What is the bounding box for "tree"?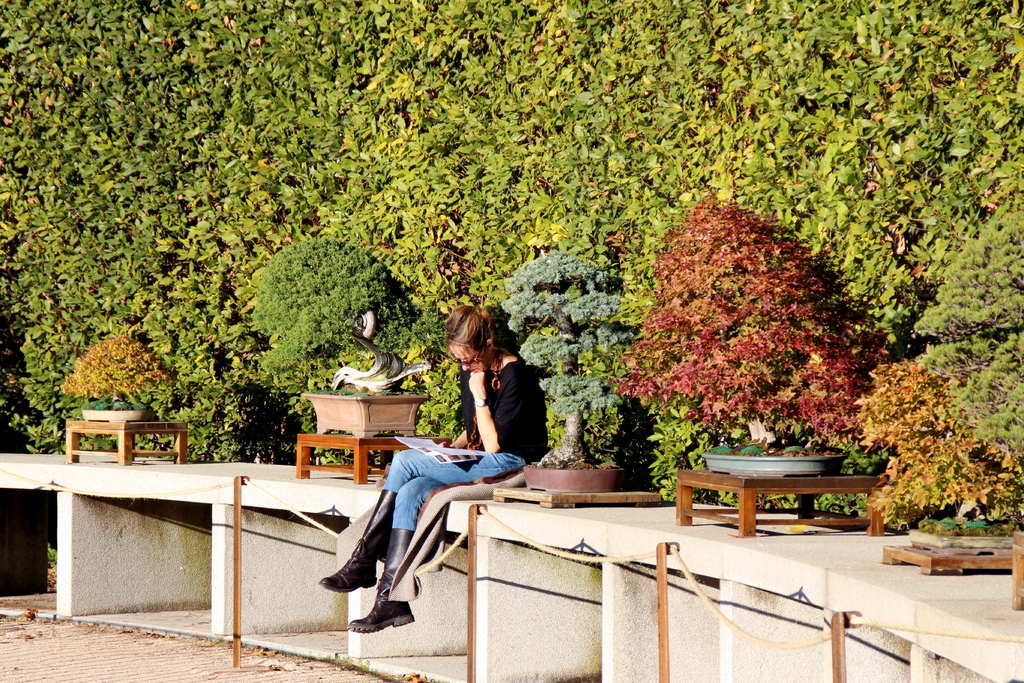
left=0, top=0, right=1023, bottom=567.
